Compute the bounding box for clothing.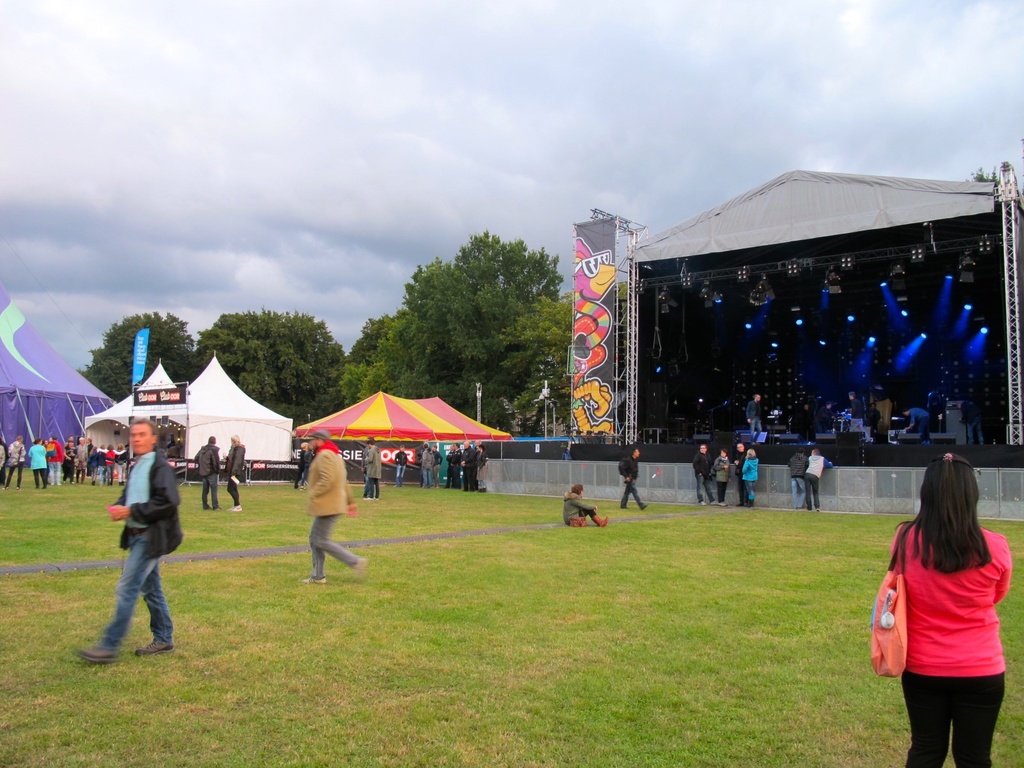
detection(963, 401, 986, 442).
